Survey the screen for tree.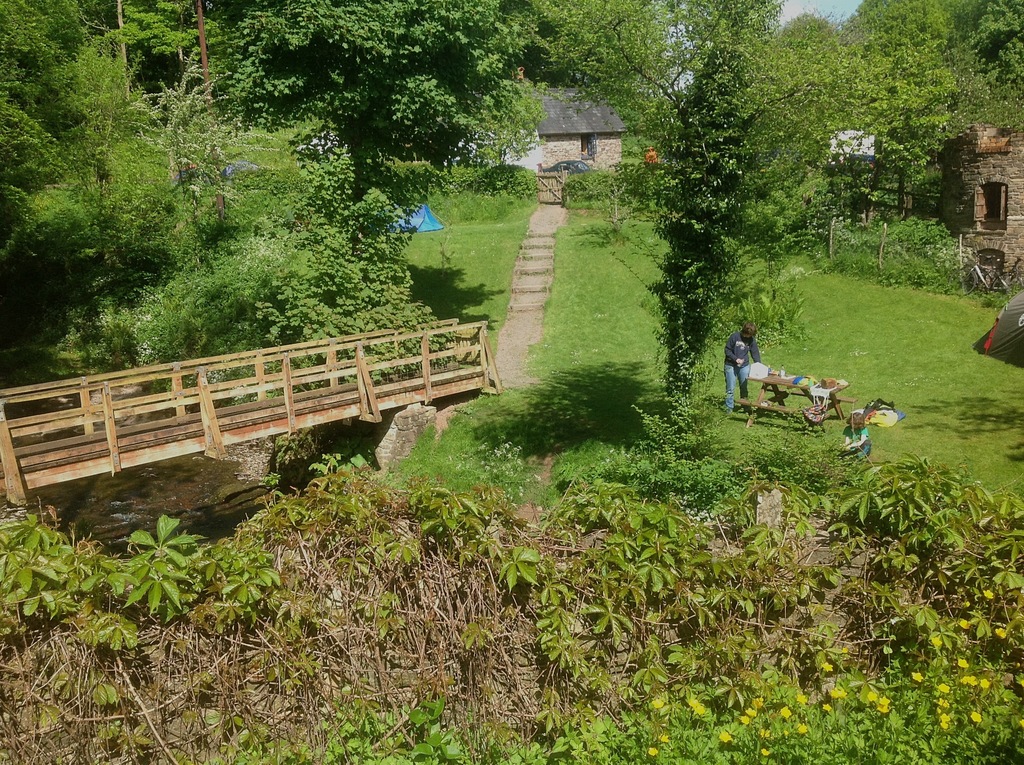
Survey found: locate(611, 47, 821, 420).
